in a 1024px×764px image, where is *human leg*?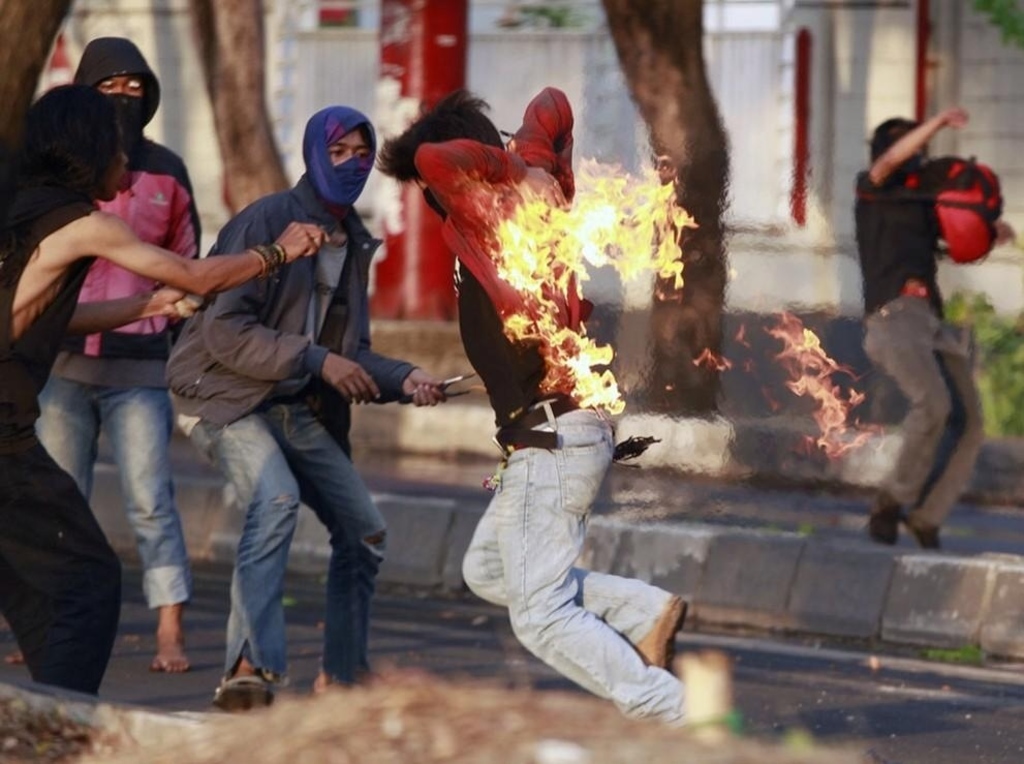
{"left": 35, "top": 337, "right": 89, "bottom": 511}.
